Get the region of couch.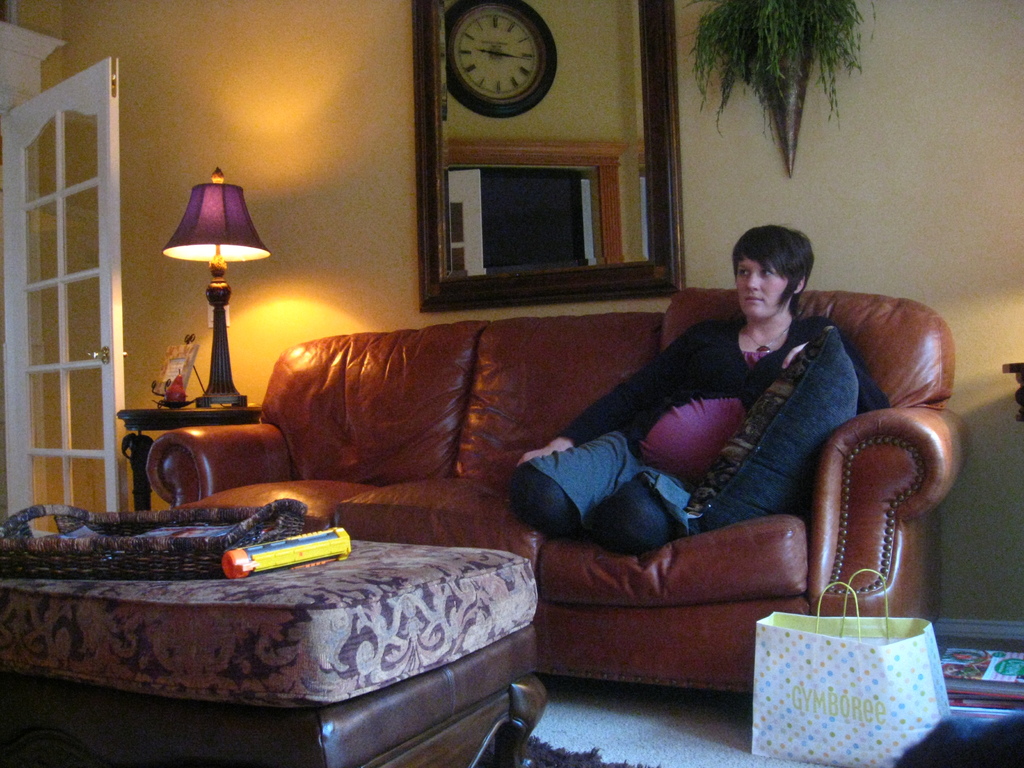
box=[141, 281, 968, 694].
